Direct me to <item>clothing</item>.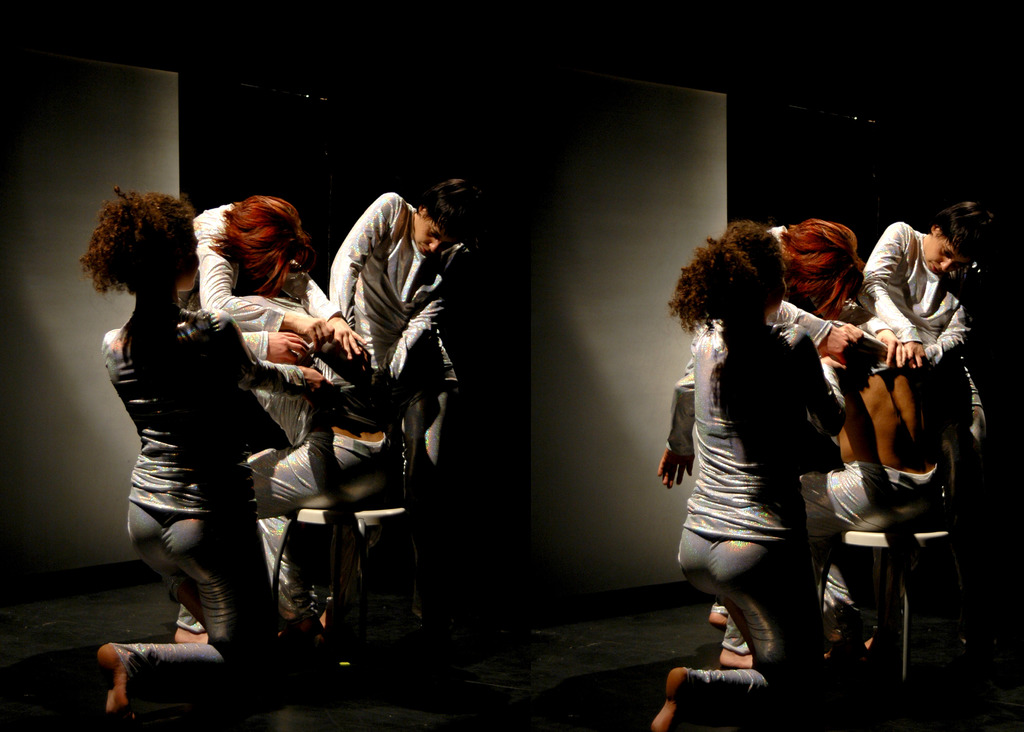
Direction: x1=826, y1=317, x2=945, y2=647.
